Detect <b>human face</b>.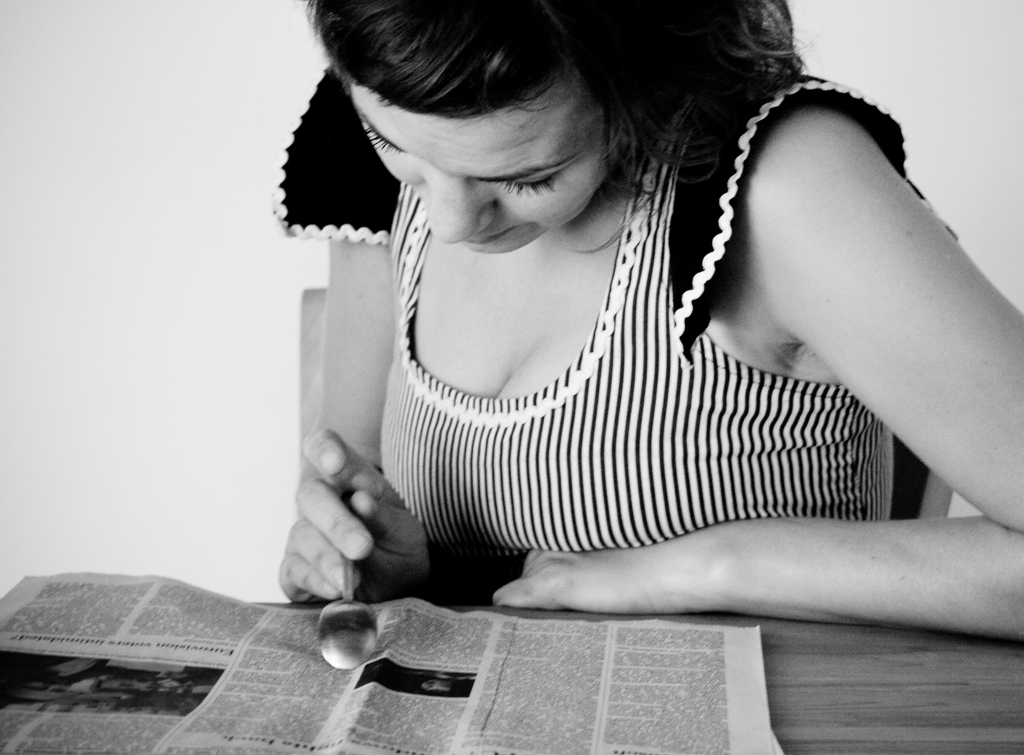
Detected at [344, 72, 612, 255].
